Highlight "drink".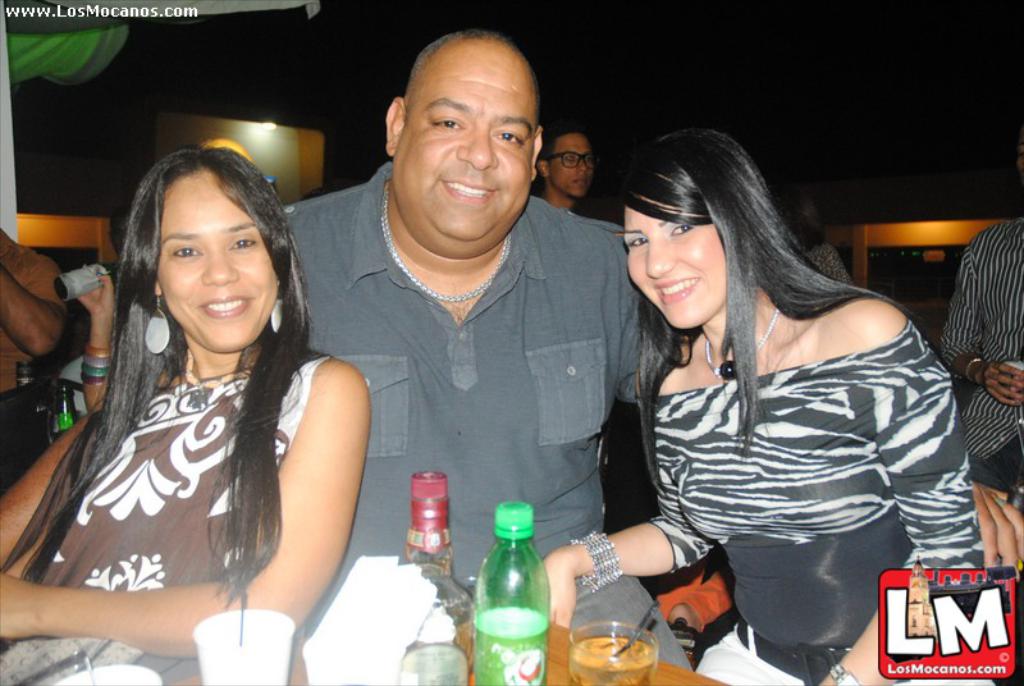
Highlighted region: box(566, 634, 658, 685).
